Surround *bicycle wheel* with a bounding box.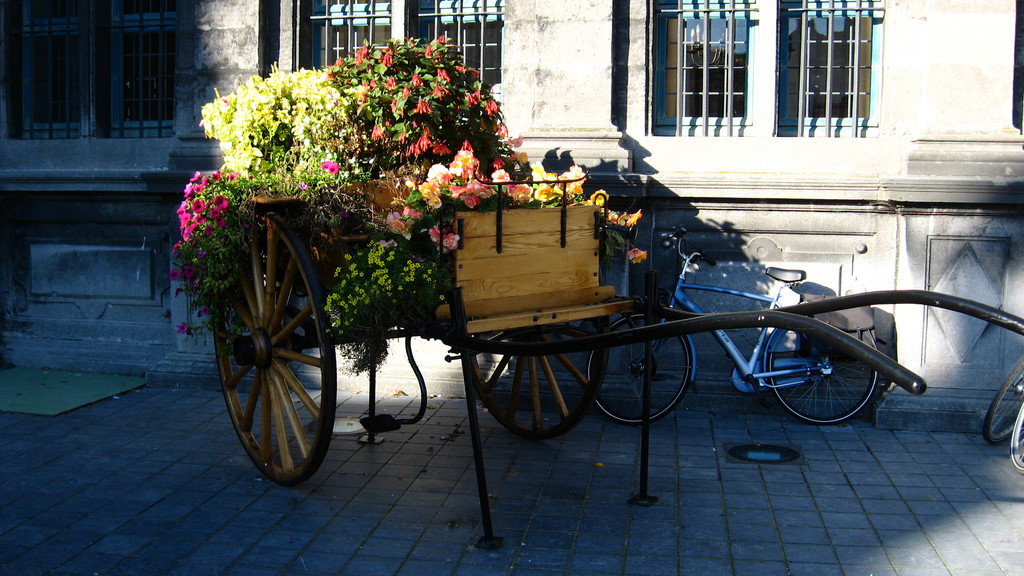
{"x1": 980, "y1": 352, "x2": 1023, "y2": 445}.
